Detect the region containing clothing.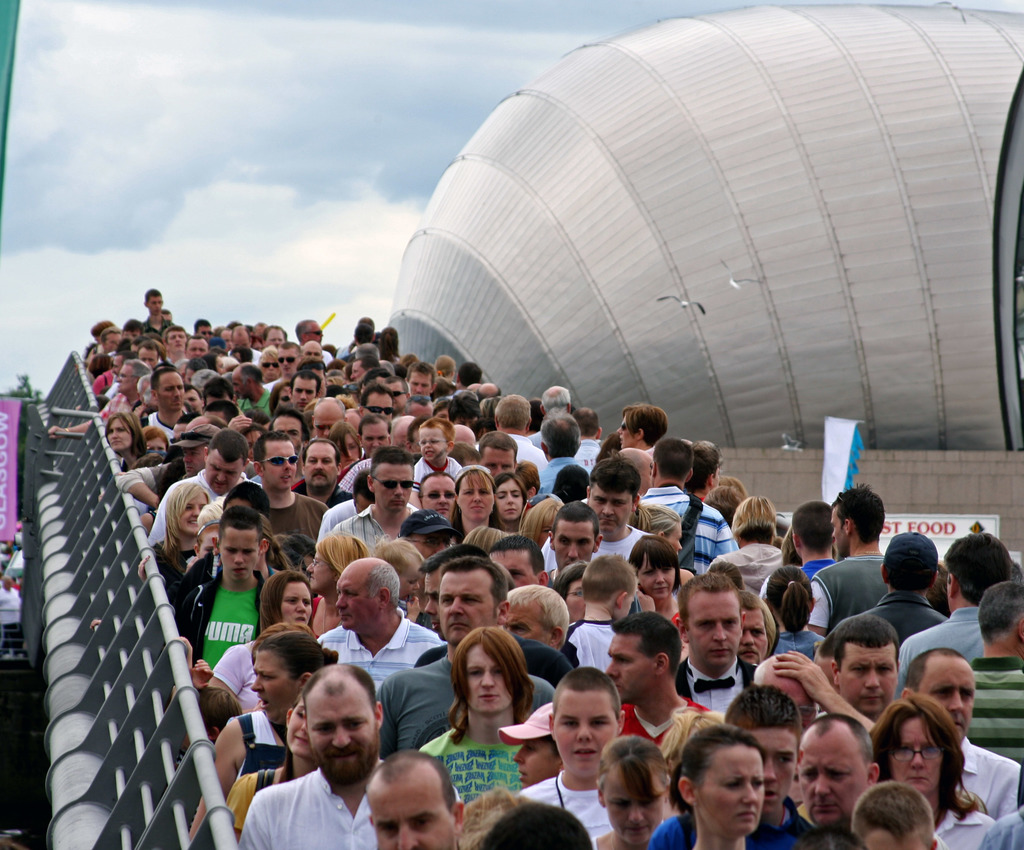
bbox=(831, 591, 956, 645).
